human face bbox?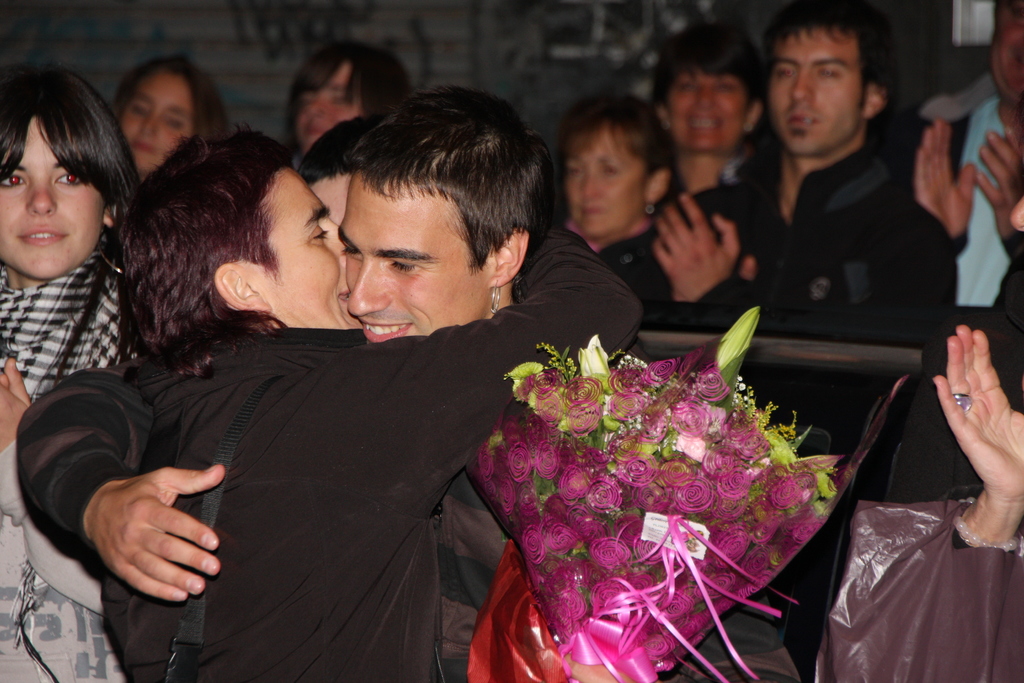
x1=0 y1=119 x2=106 y2=276
